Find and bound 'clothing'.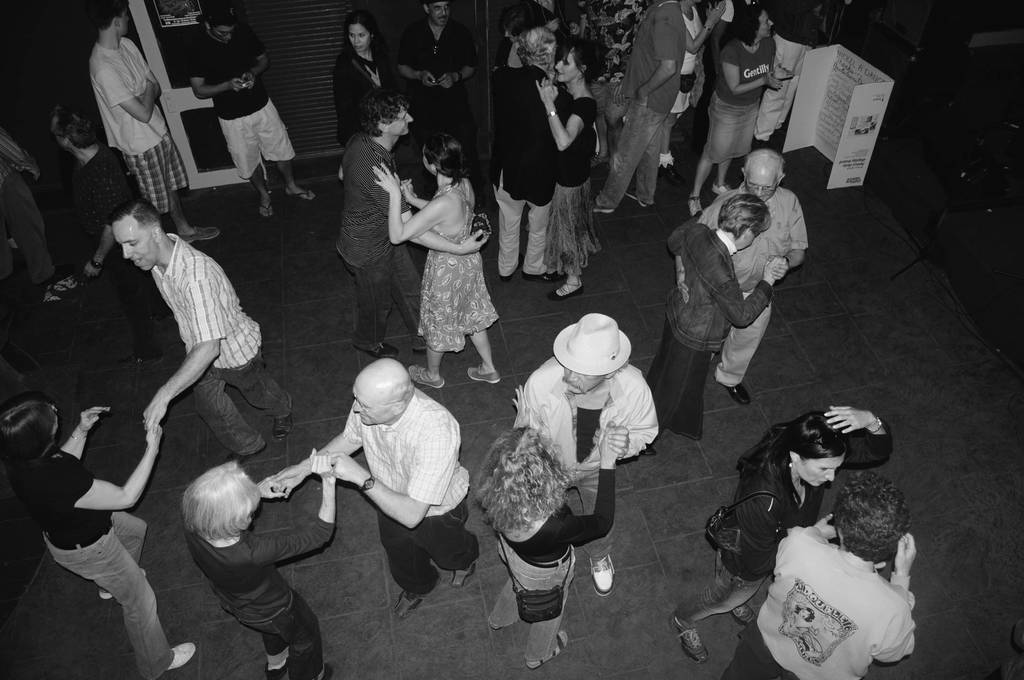
Bound: (left=577, top=0, right=641, bottom=116).
